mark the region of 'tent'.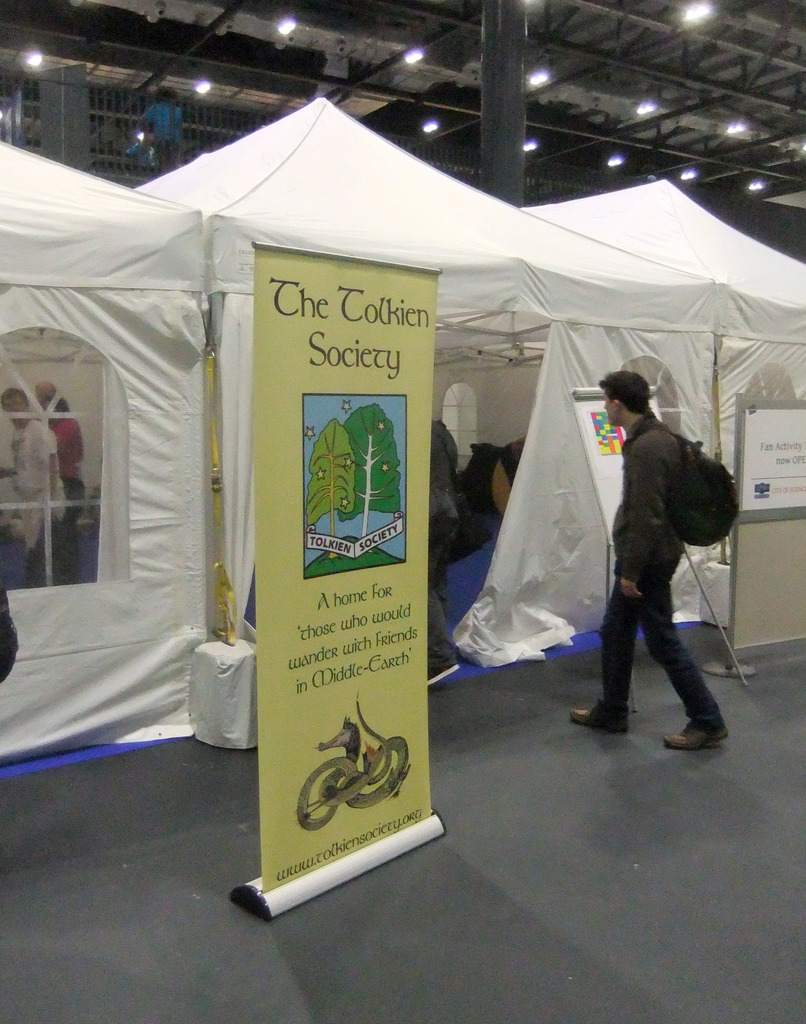
Region: 126, 81, 805, 657.
